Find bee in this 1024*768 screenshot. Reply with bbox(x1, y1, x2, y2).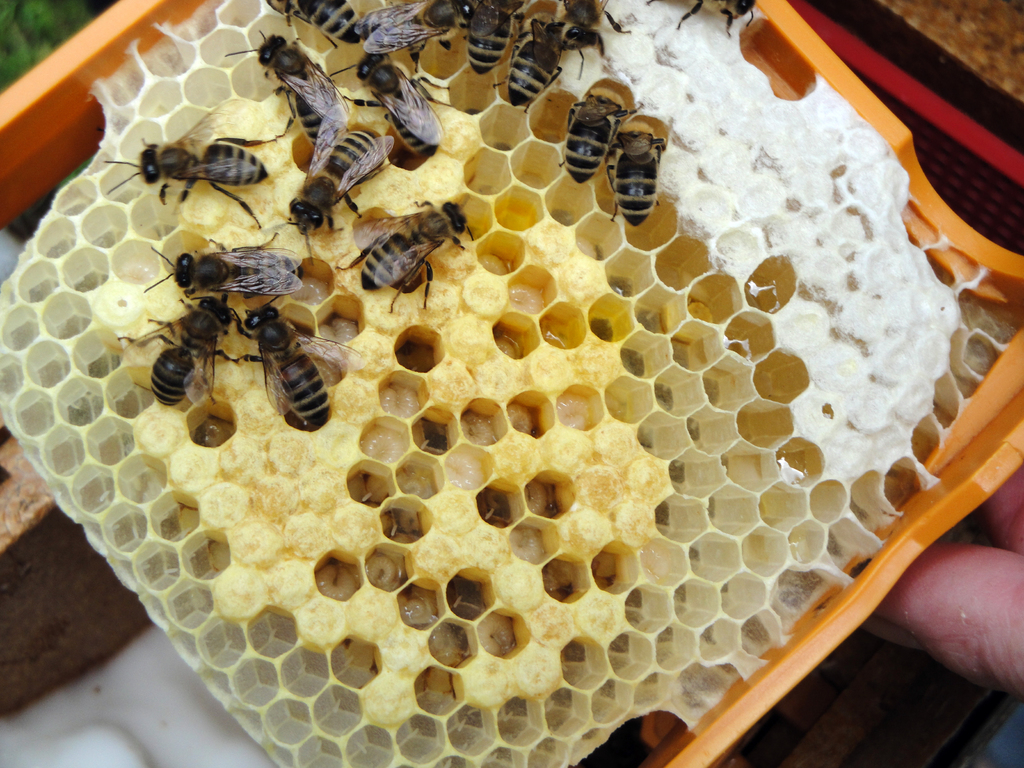
bbox(102, 118, 291, 223).
